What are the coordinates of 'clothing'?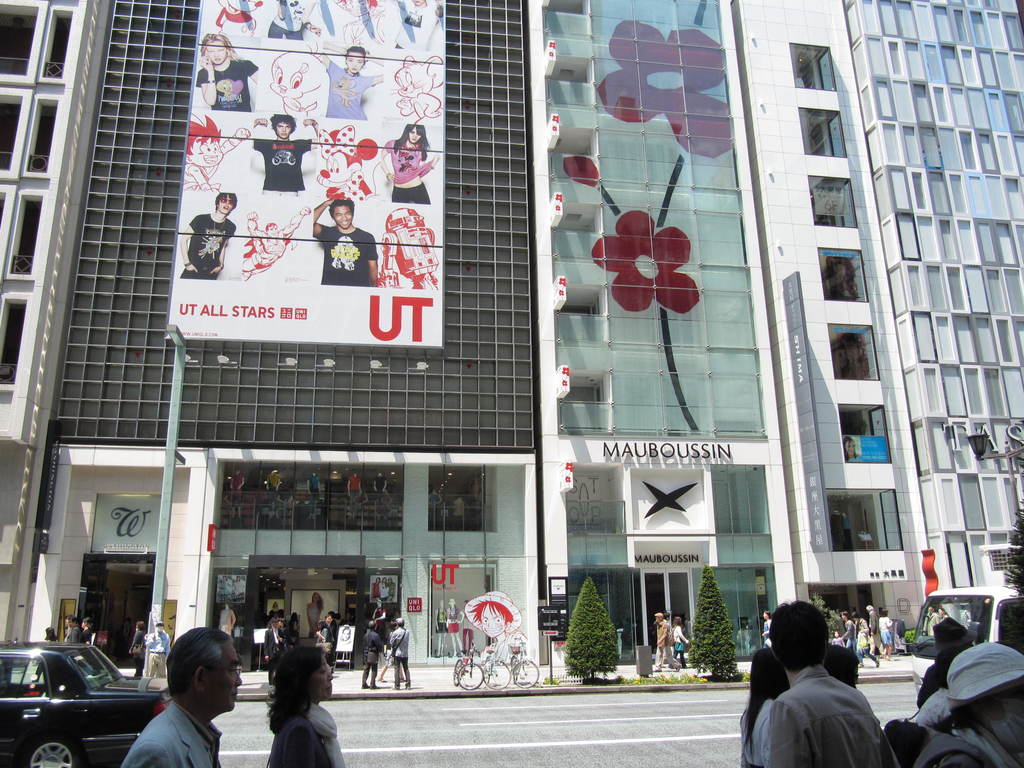
detection(256, 140, 310, 193).
